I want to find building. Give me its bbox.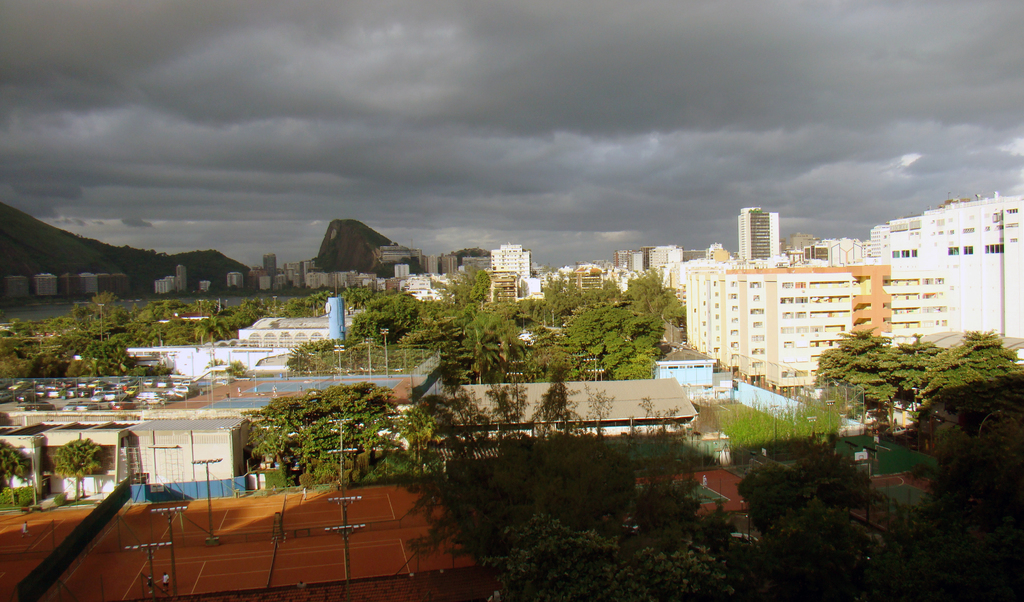
rect(198, 279, 209, 289).
